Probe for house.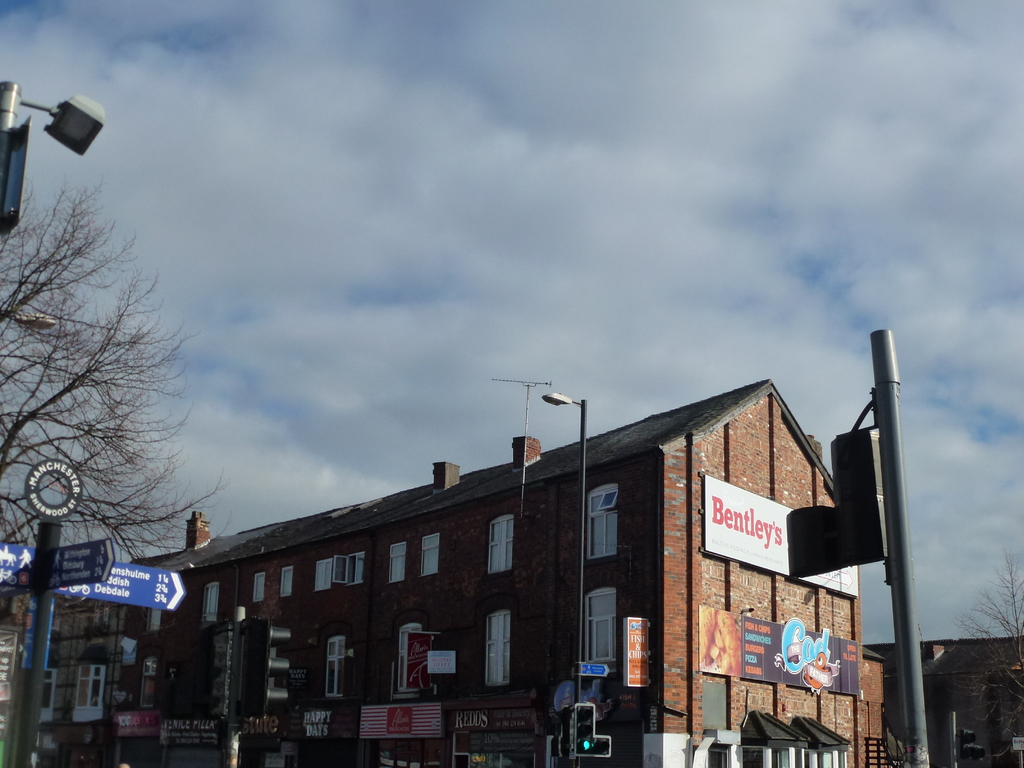
Probe result: left=81, top=291, right=927, bottom=760.
